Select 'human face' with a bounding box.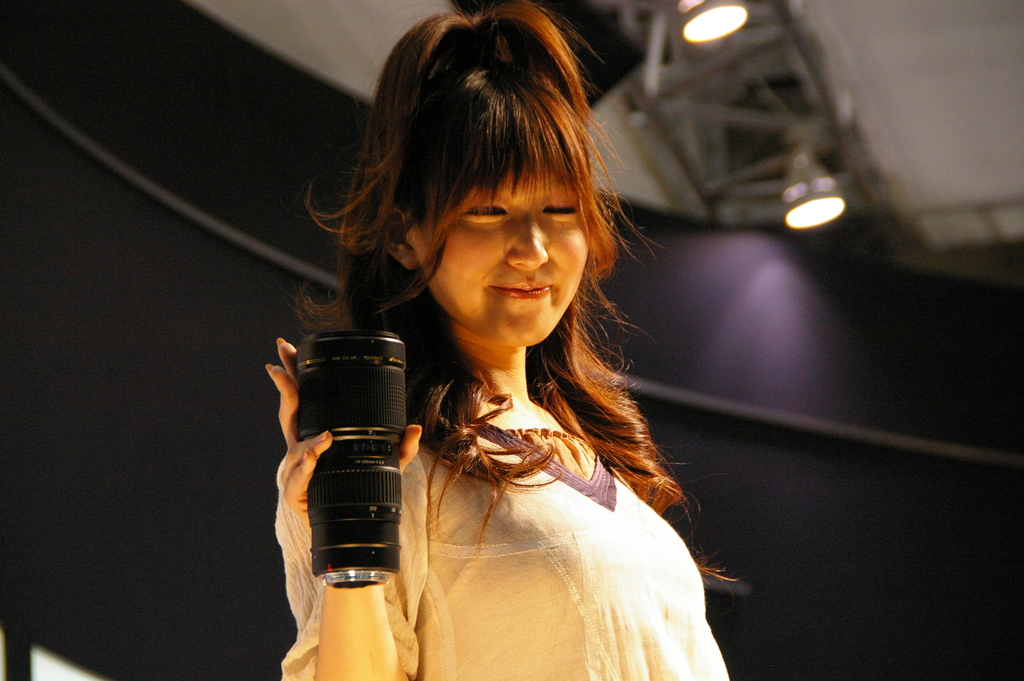
BBox(415, 155, 607, 344).
